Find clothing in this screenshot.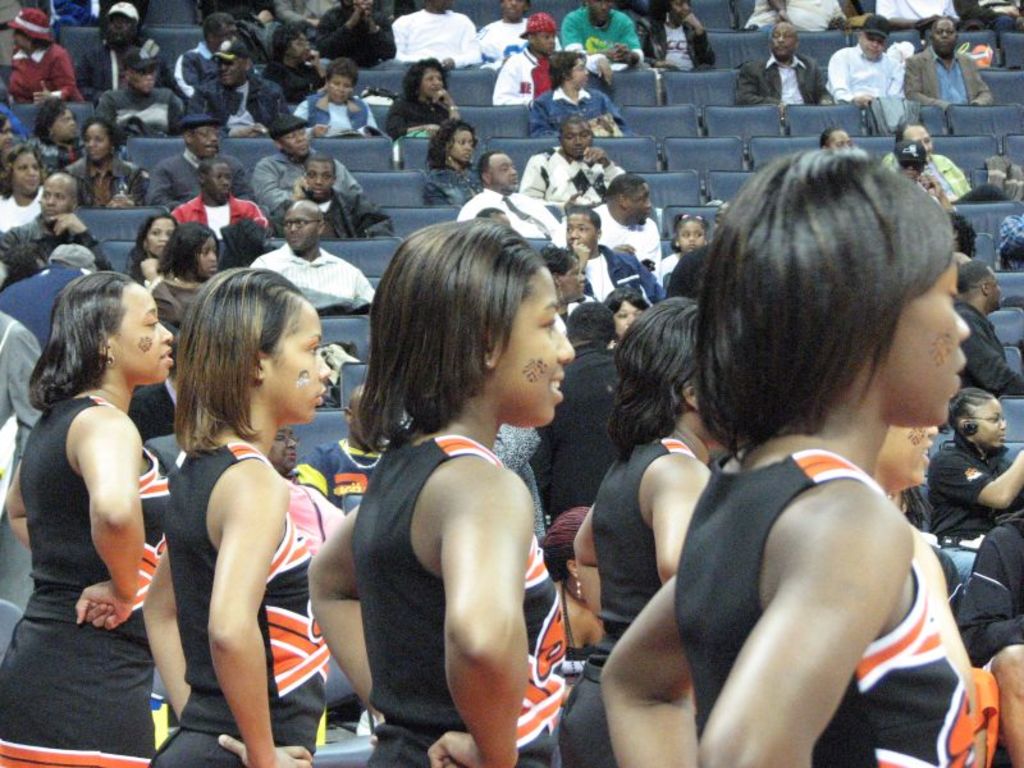
The bounding box for clothing is [241,155,357,241].
